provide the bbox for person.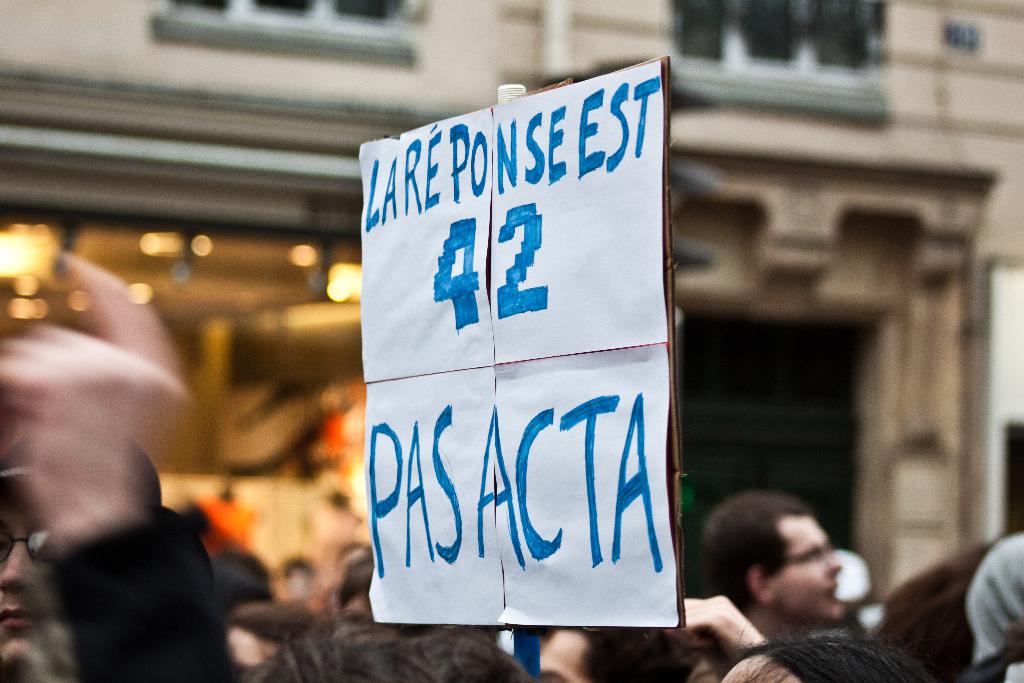
l=870, t=527, r=1023, b=682.
